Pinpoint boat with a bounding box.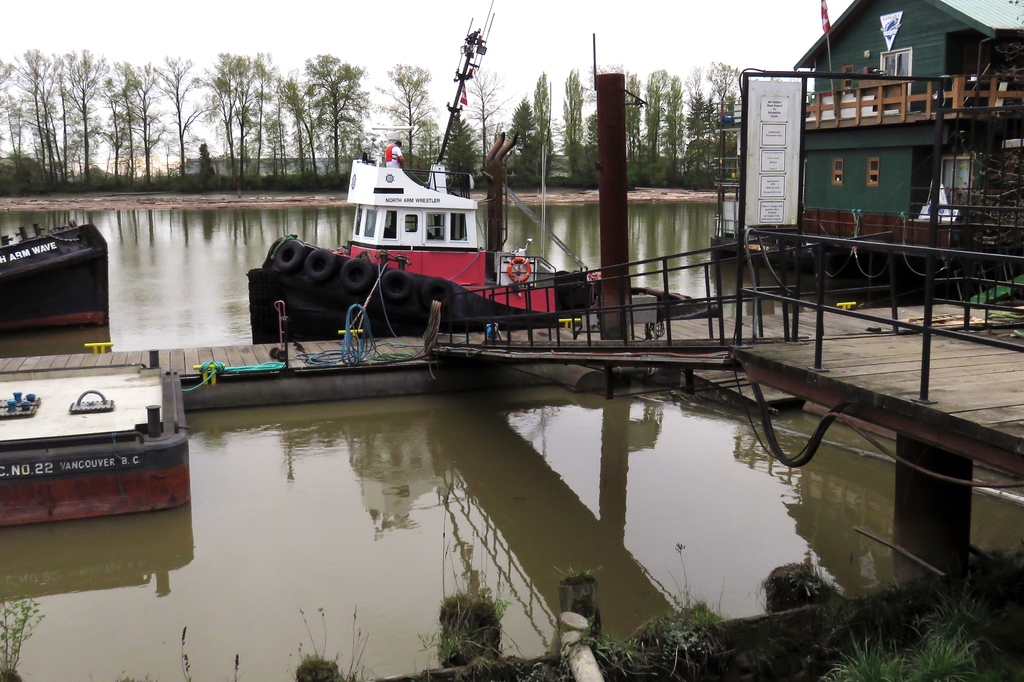
bbox=[244, 106, 660, 367].
